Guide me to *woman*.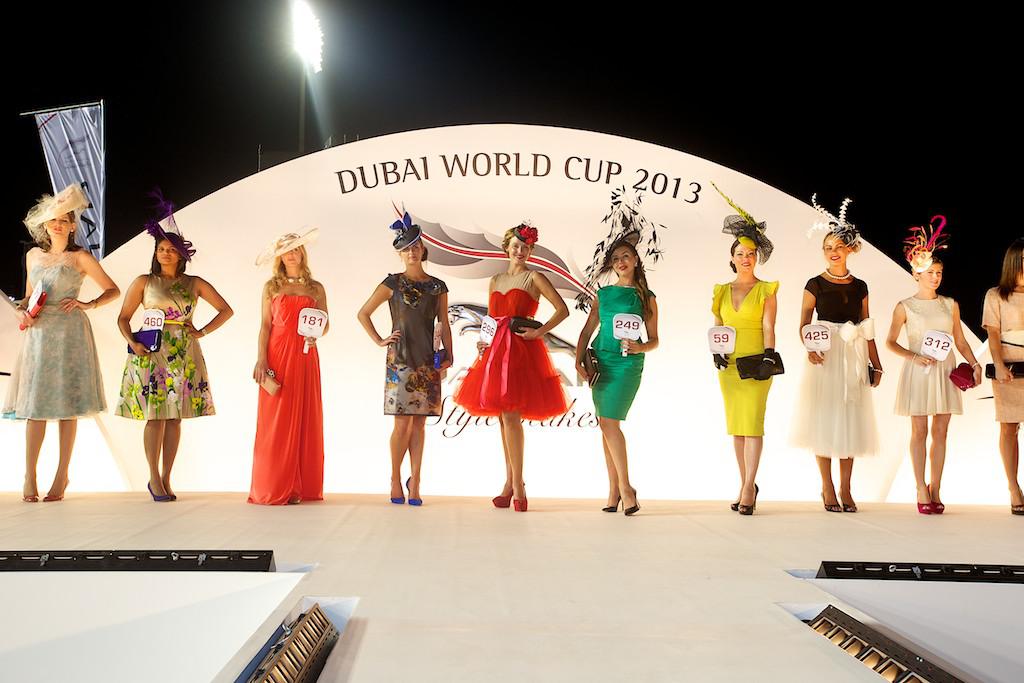
Guidance: select_region(356, 210, 453, 505).
